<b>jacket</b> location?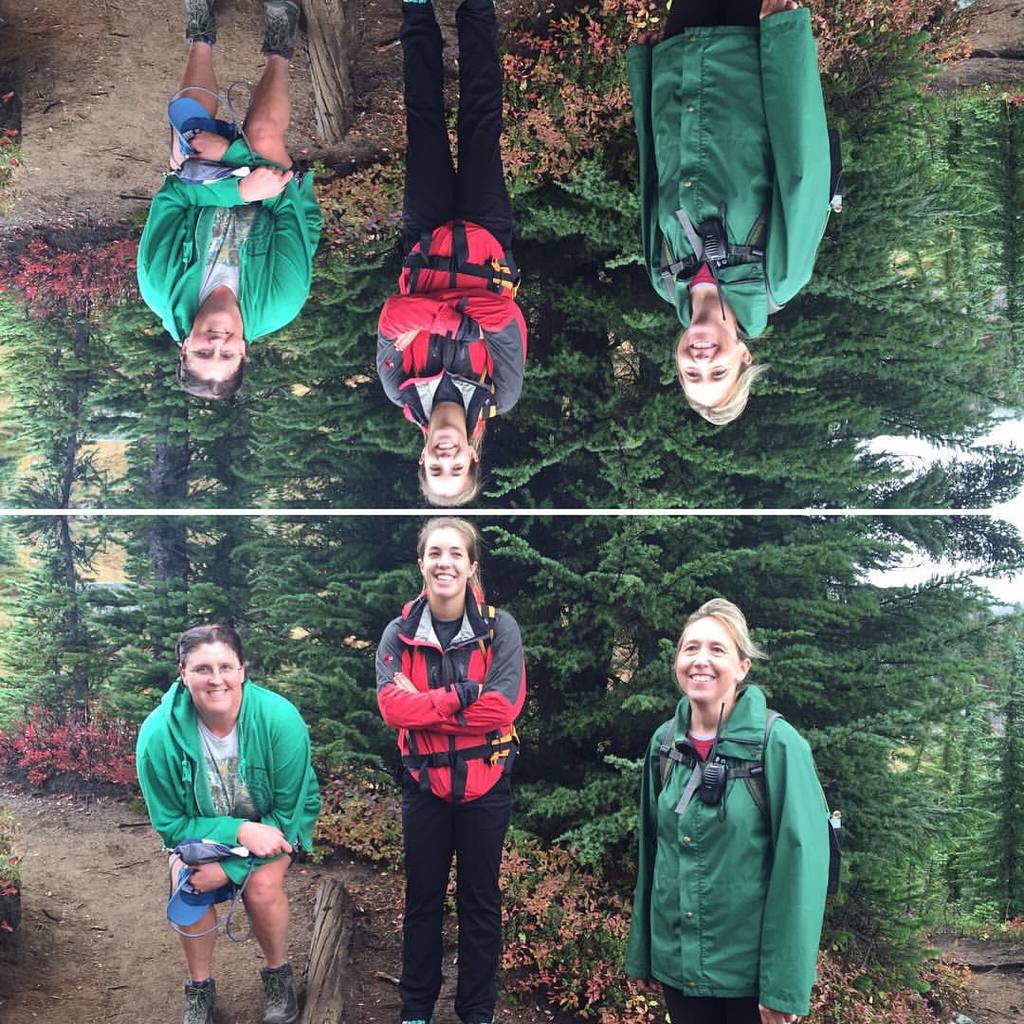
detection(361, 582, 521, 813)
